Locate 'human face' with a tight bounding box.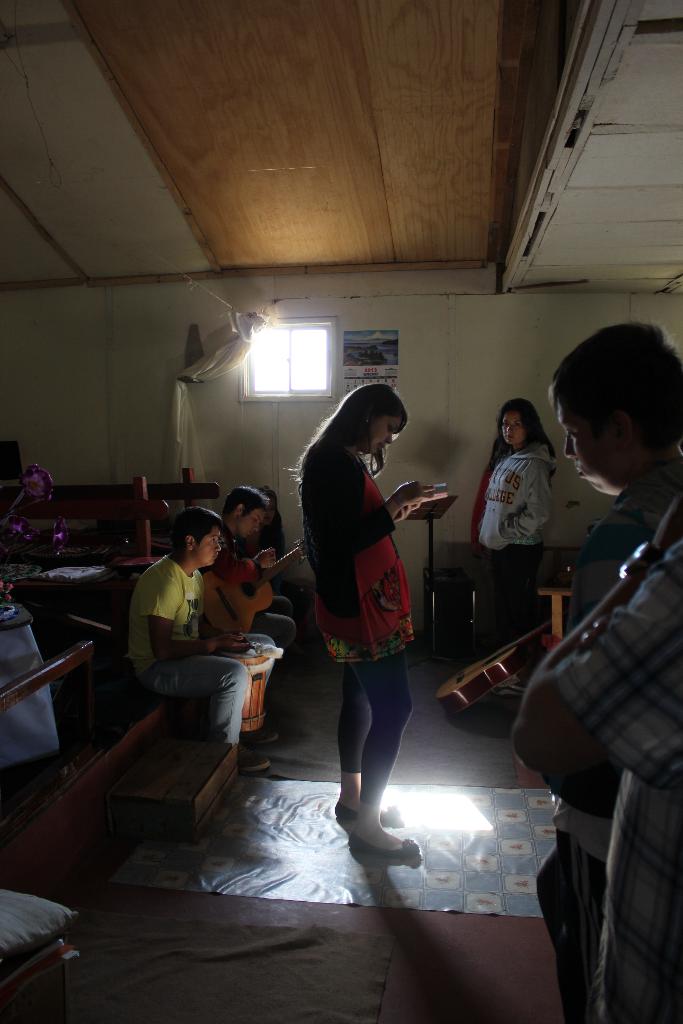
[499,408,525,446].
